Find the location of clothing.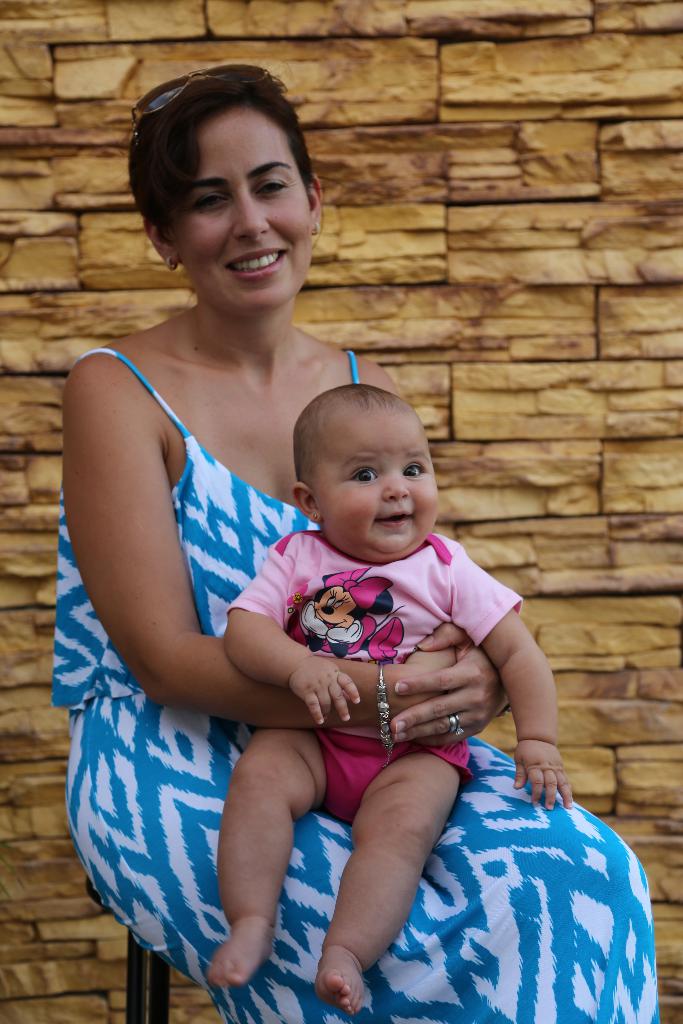
Location: (x1=45, y1=344, x2=664, y2=1023).
